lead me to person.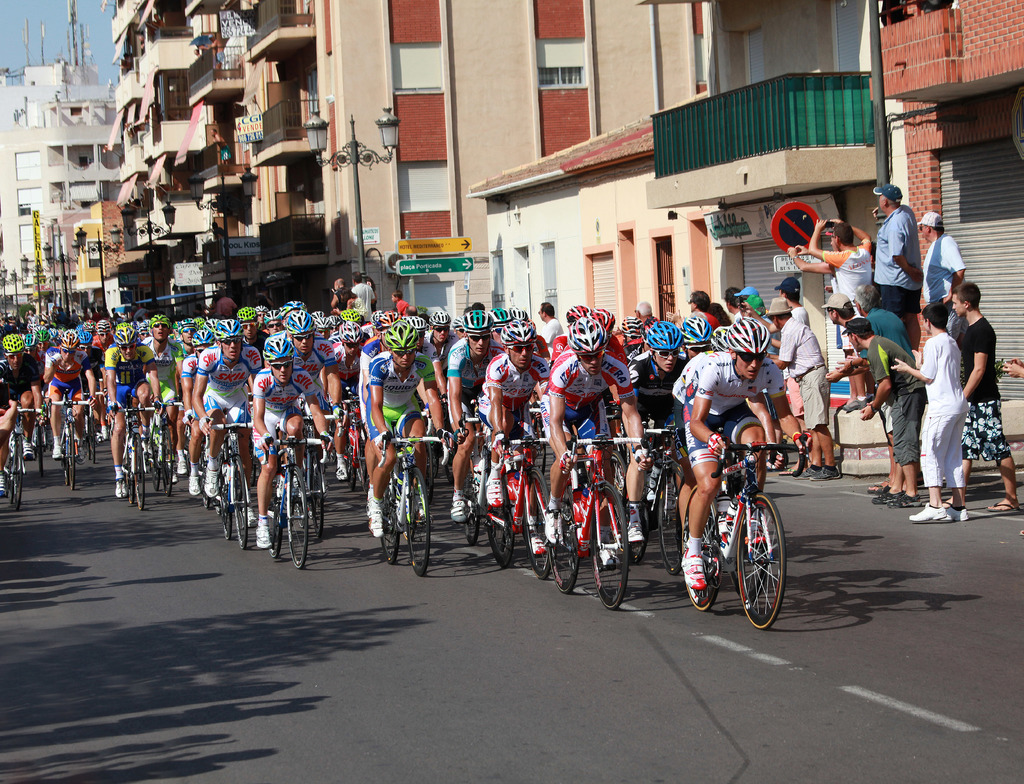
Lead to pyautogui.locateOnScreen(353, 272, 375, 316).
